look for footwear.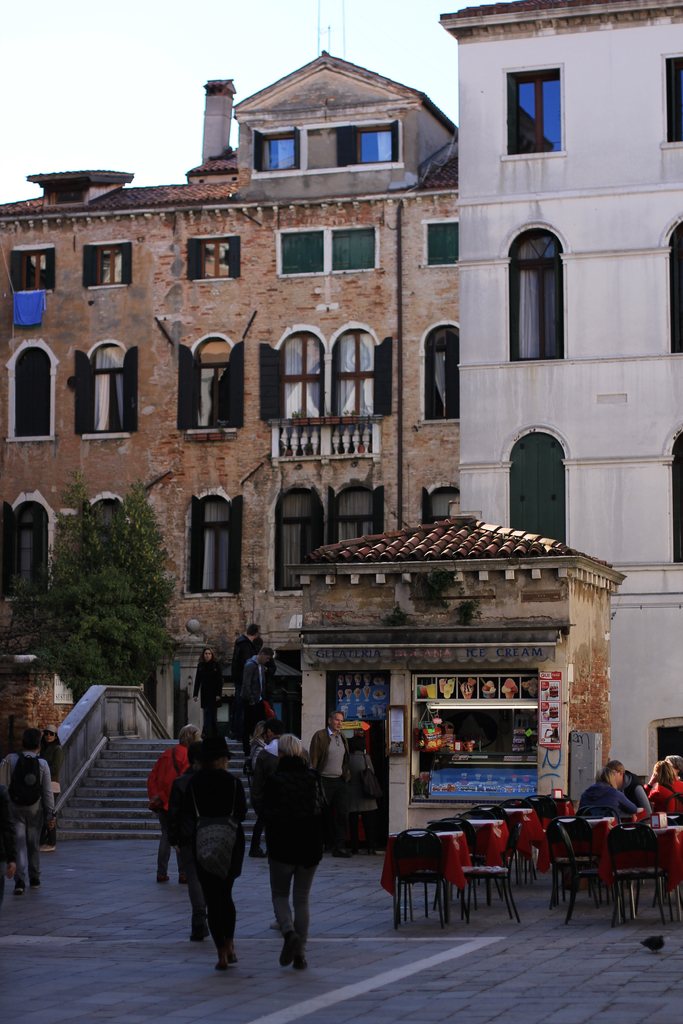
Found: (x1=213, y1=955, x2=227, y2=972).
